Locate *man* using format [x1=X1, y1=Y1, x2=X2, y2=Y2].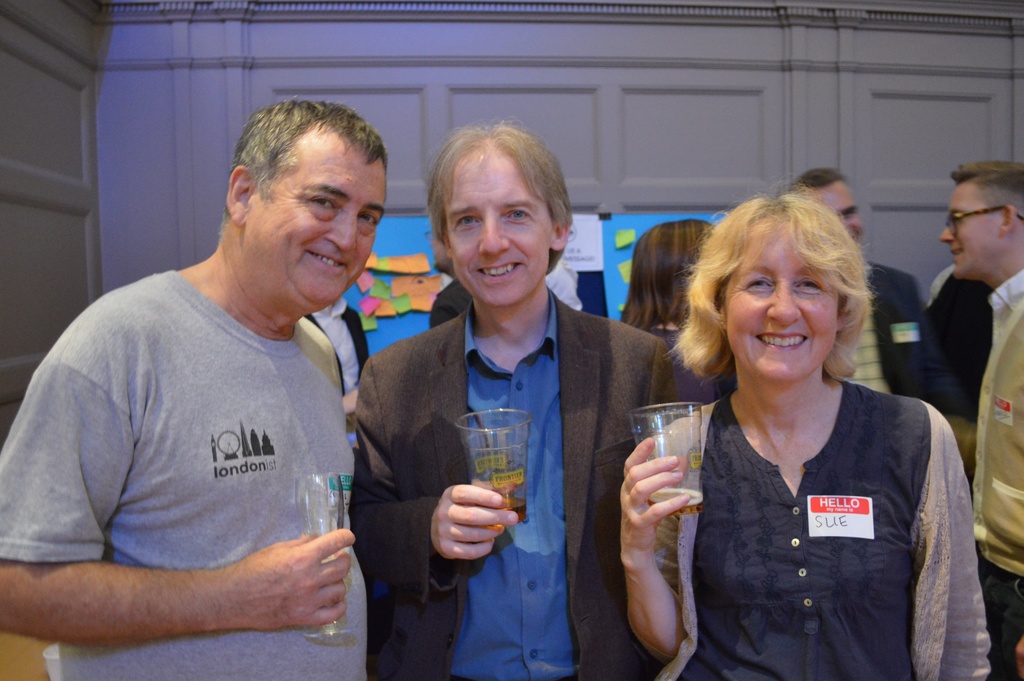
[x1=19, y1=70, x2=440, y2=680].
